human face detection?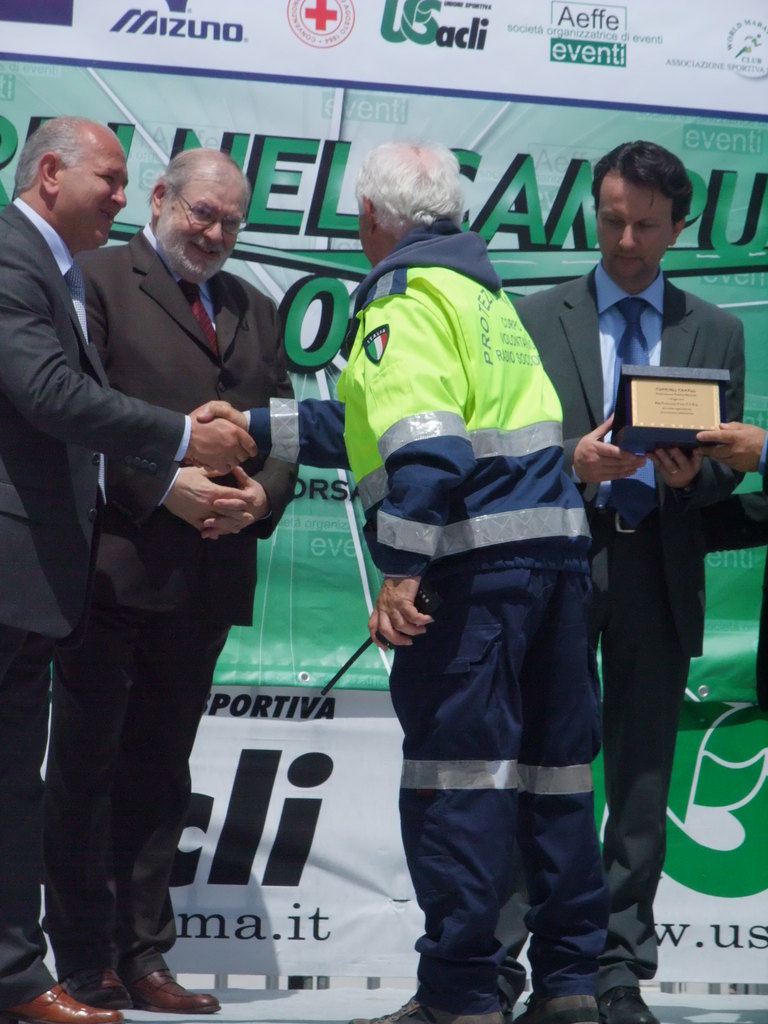
595,172,677,277
